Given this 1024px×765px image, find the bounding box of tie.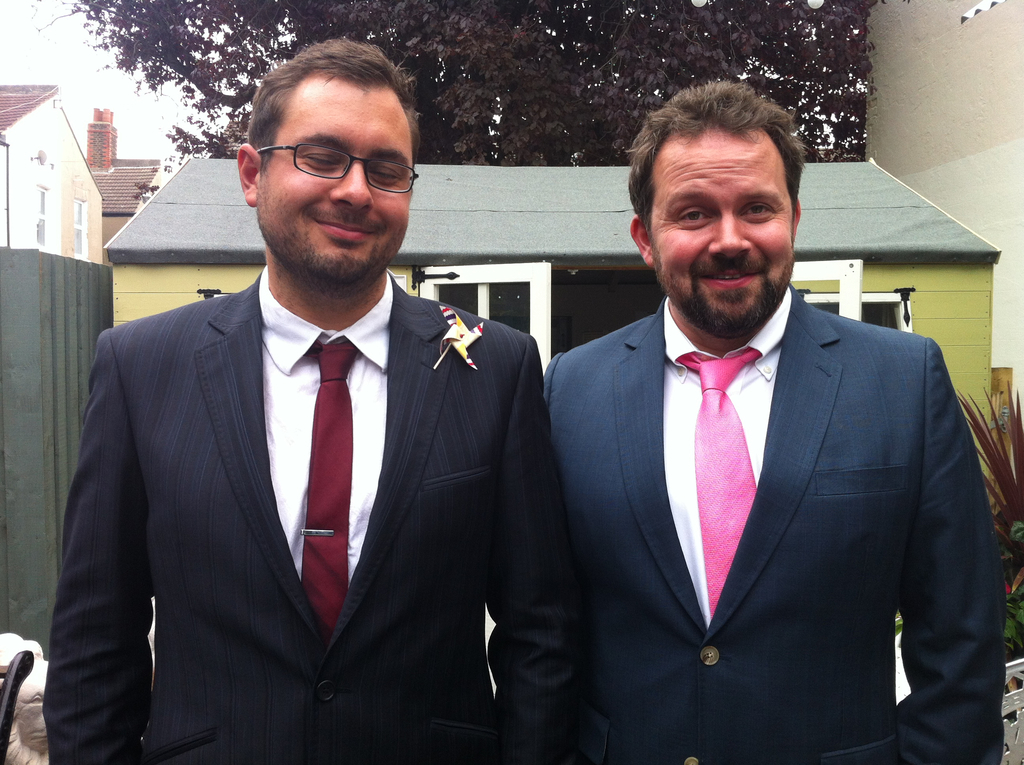
x1=299, y1=339, x2=358, y2=651.
